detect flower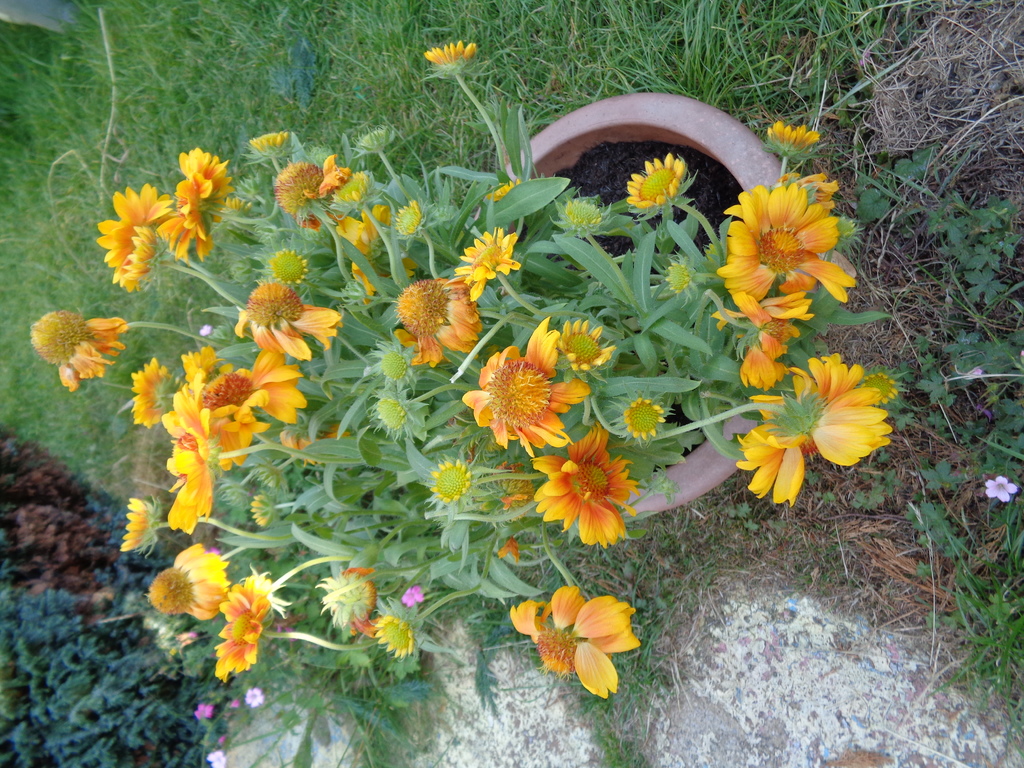
(x1=530, y1=430, x2=636, y2=550)
